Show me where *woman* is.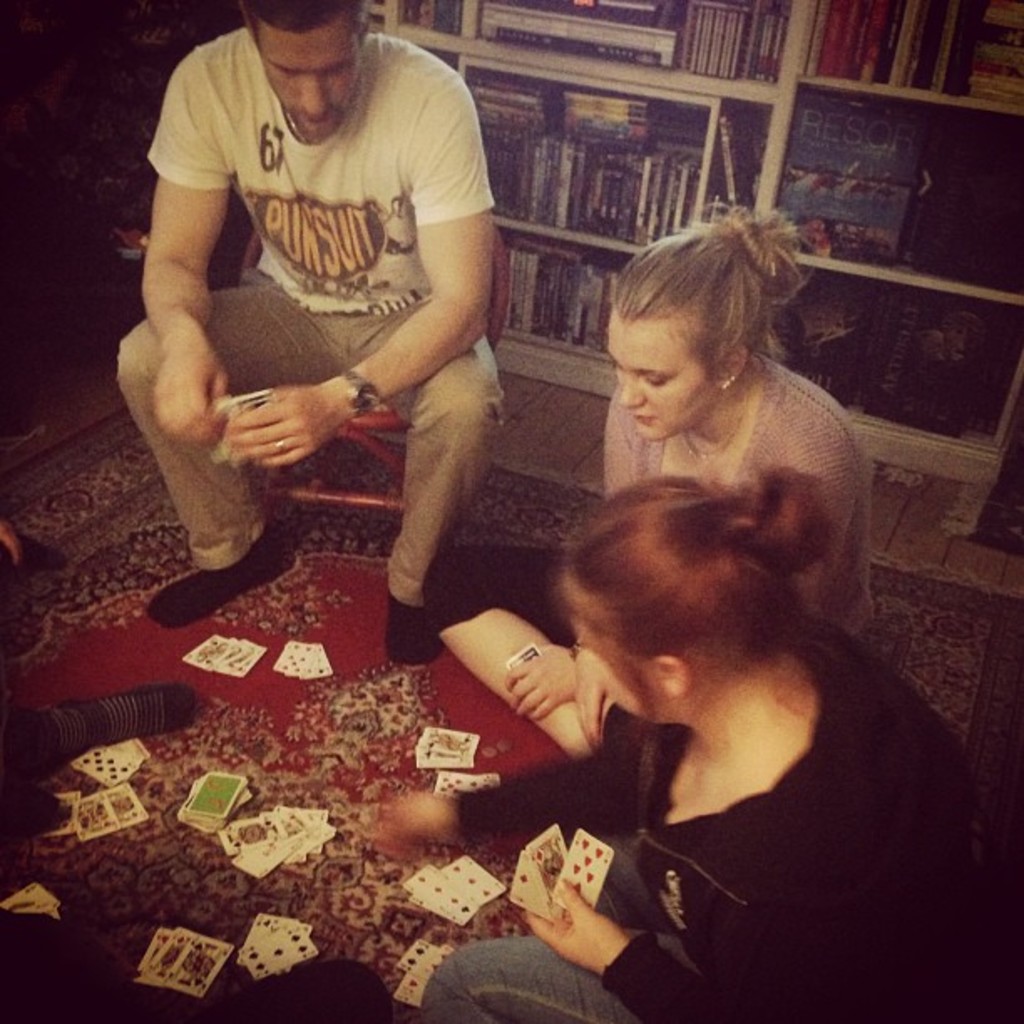
*woman* is at [420, 207, 873, 758].
